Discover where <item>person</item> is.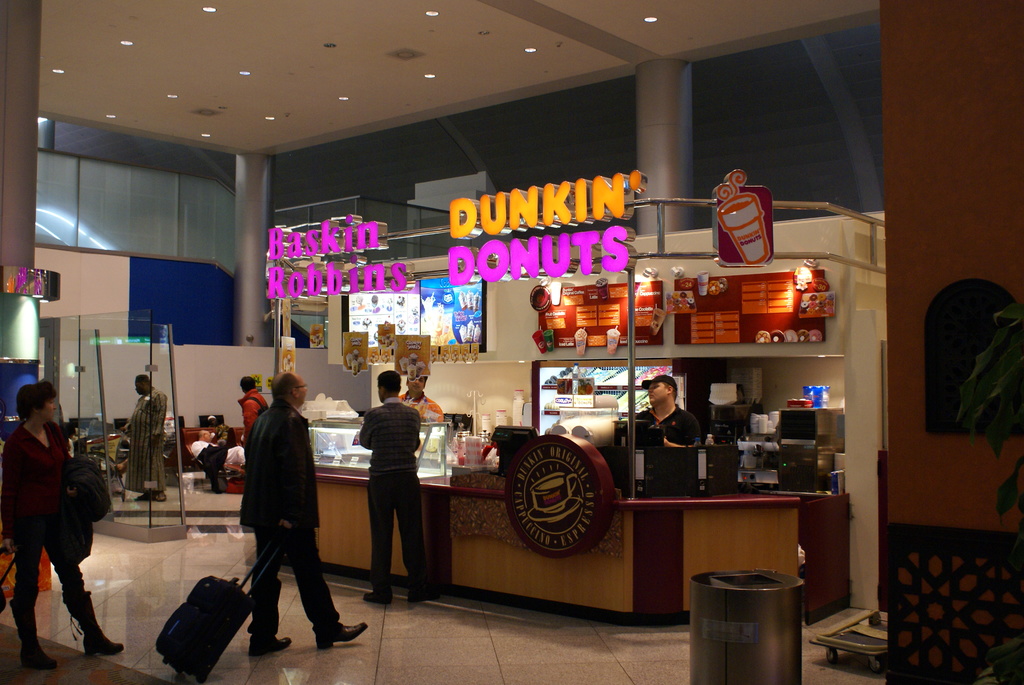
Discovered at Rect(360, 367, 424, 601).
